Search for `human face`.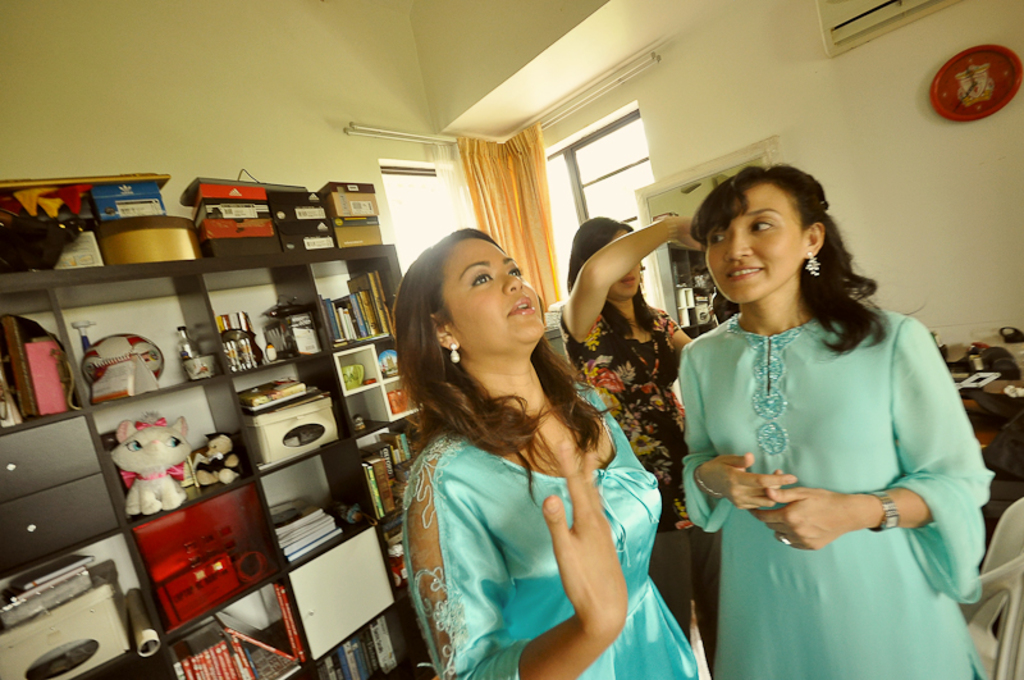
Found at (611, 259, 643, 291).
